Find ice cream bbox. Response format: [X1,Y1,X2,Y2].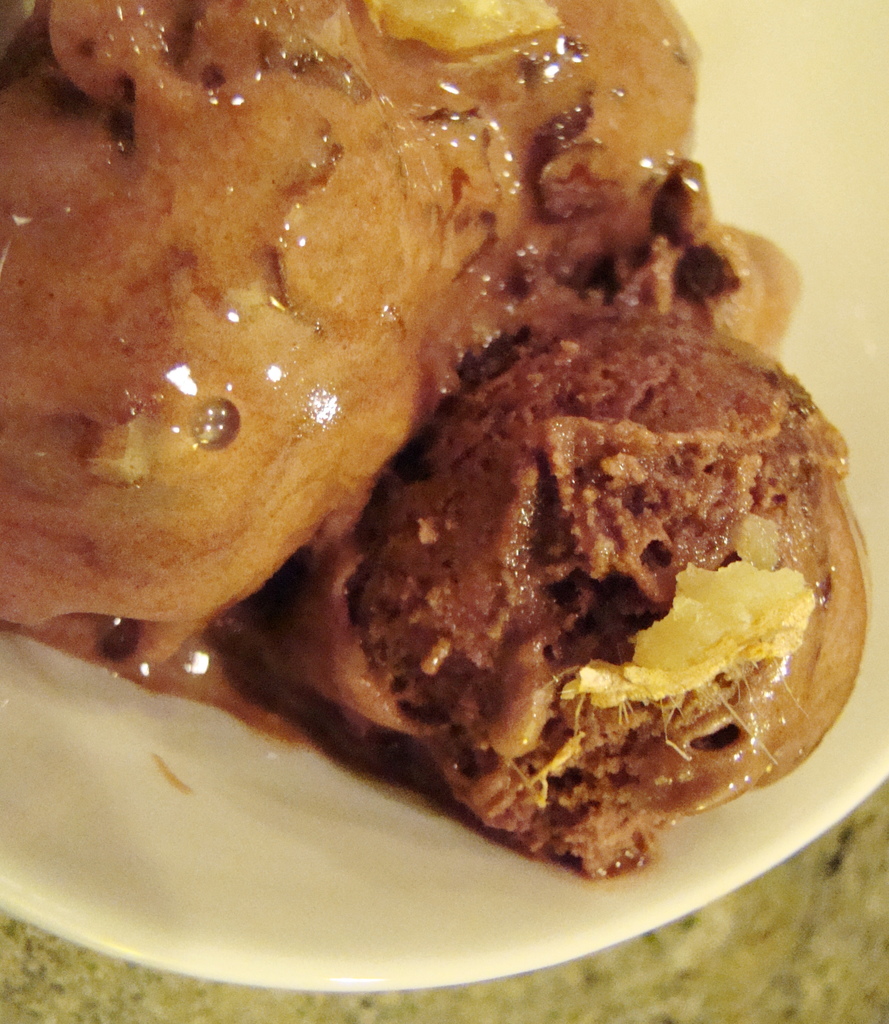
[78,29,882,903].
